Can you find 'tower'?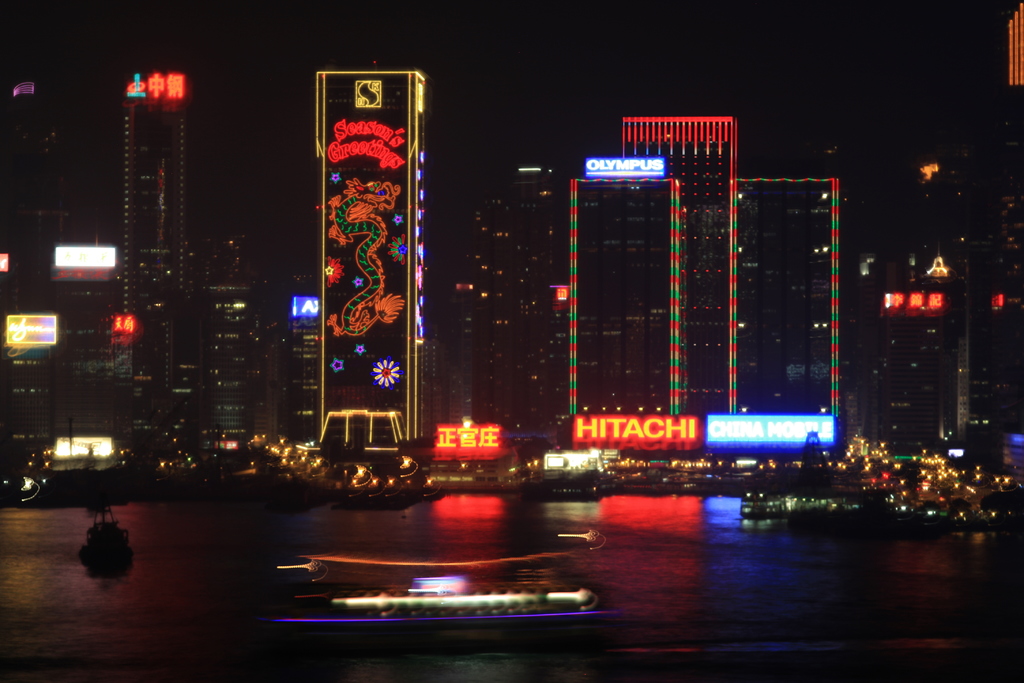
Yes, bounding box: box=[118, 65, 194, 443].
